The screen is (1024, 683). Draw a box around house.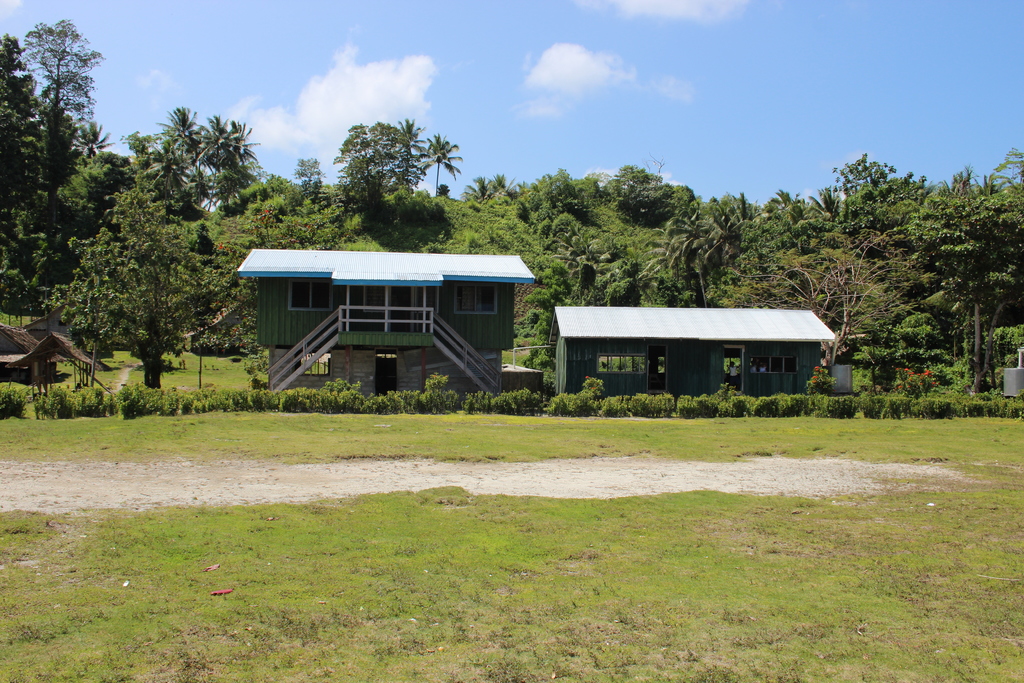
[0,300,100,388].
